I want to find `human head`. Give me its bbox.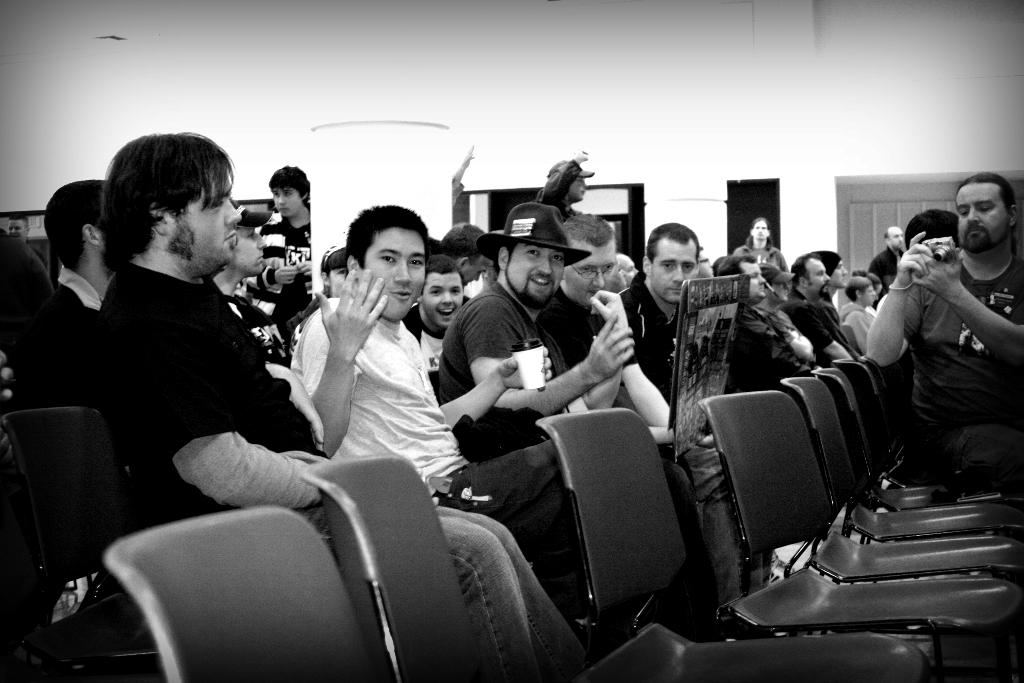
x1=905 y1=210 x2=959 y2=252.
